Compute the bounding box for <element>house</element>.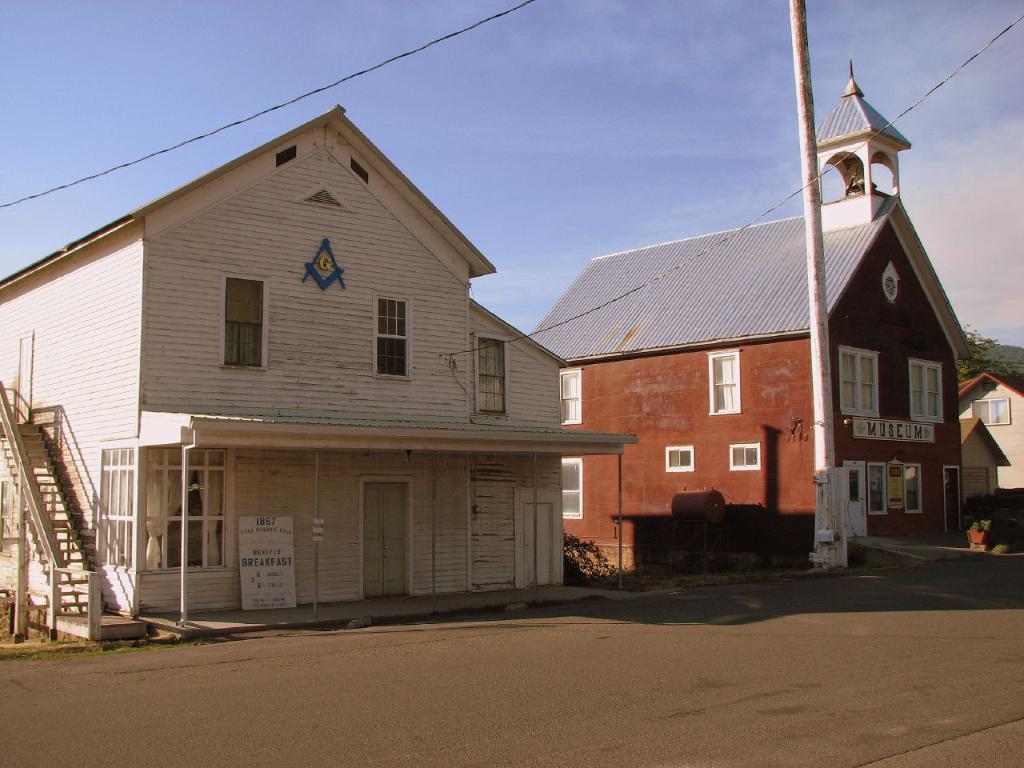
[x1=959, y1=410, x2=1006, y2=502].
